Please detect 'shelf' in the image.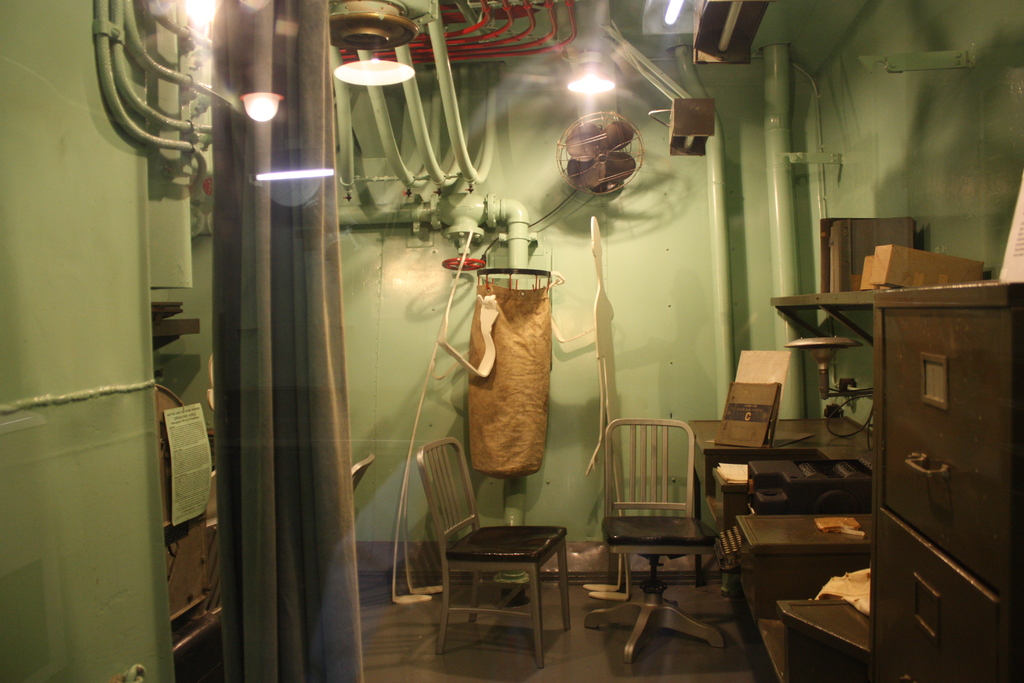
765:211:925:352.
